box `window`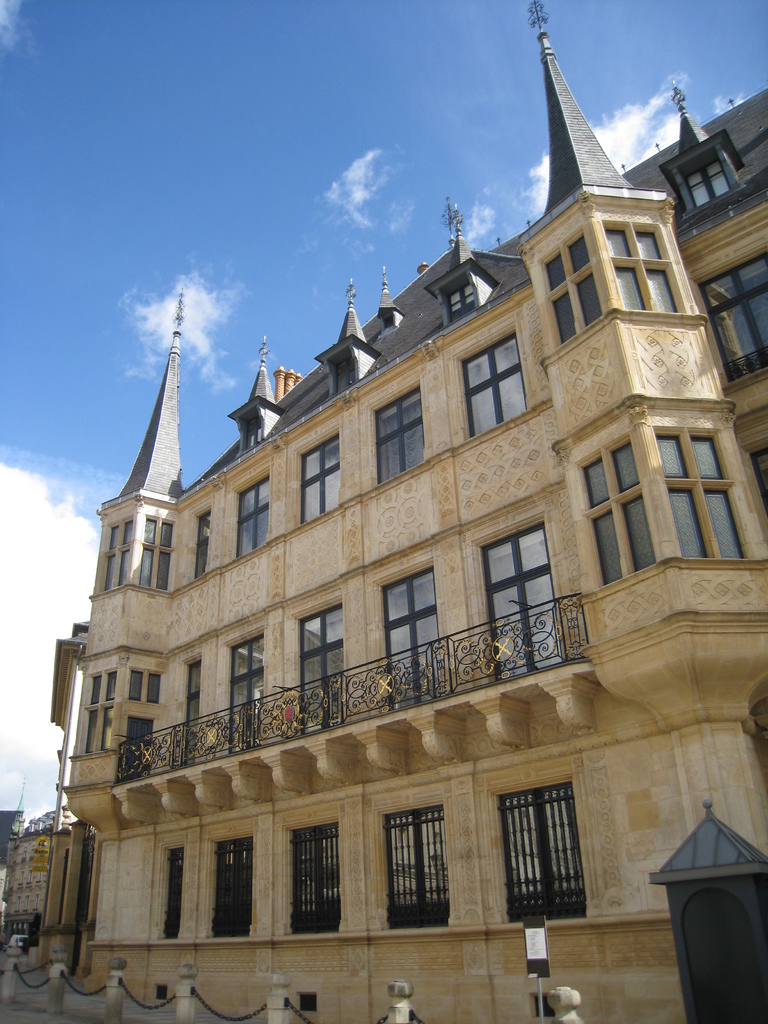
<bbox>290, 822, 351, 930</bbox>
